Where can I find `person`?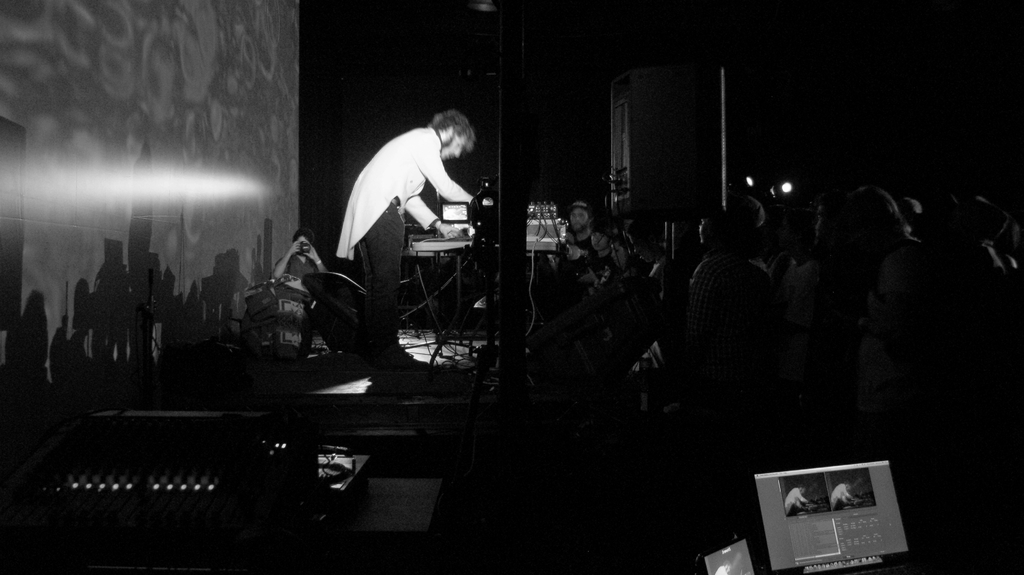
You can find it at bbox=(262, 223, 327, 351).
